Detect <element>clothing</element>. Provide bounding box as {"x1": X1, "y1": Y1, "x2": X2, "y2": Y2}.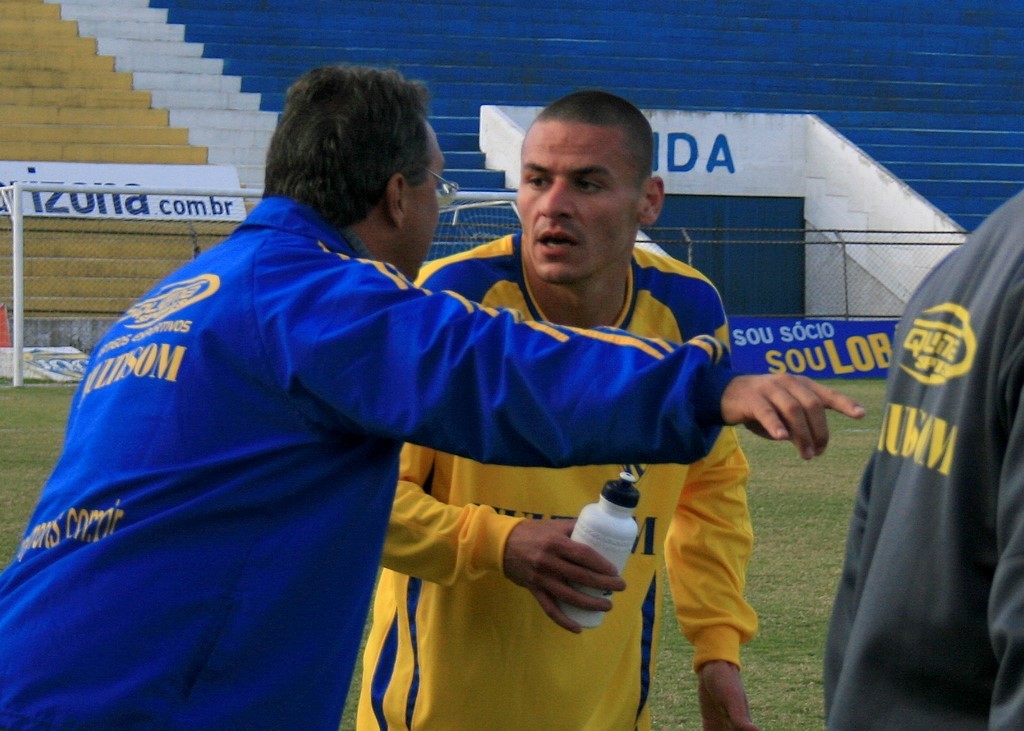
{"x1": 4, "y1": 174, "x2": 741, "y2": 730}.
